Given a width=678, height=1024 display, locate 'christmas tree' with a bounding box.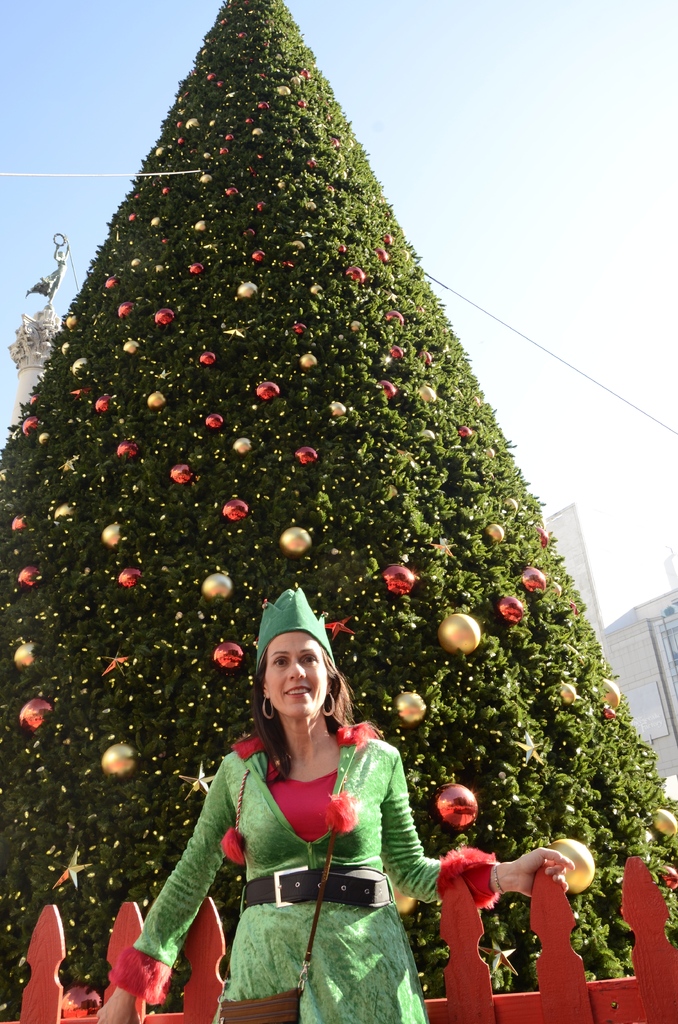
Located: <bbox>0, 0, 677, 1018</bbox>.
